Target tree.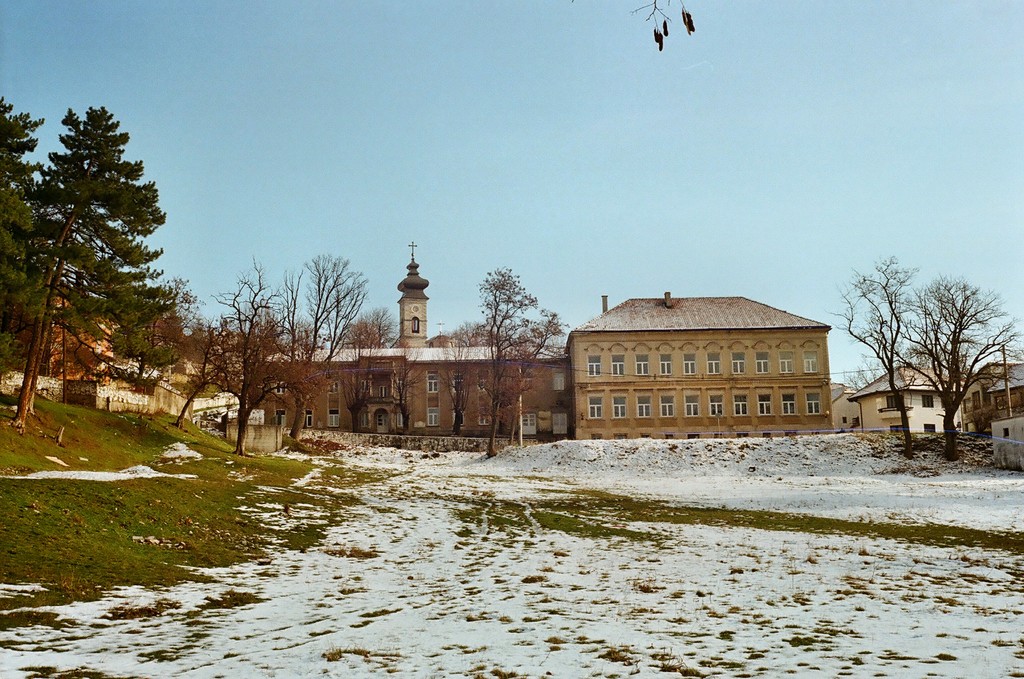
Target region: [x1=169, y1=306, x2=259, y2=424].
